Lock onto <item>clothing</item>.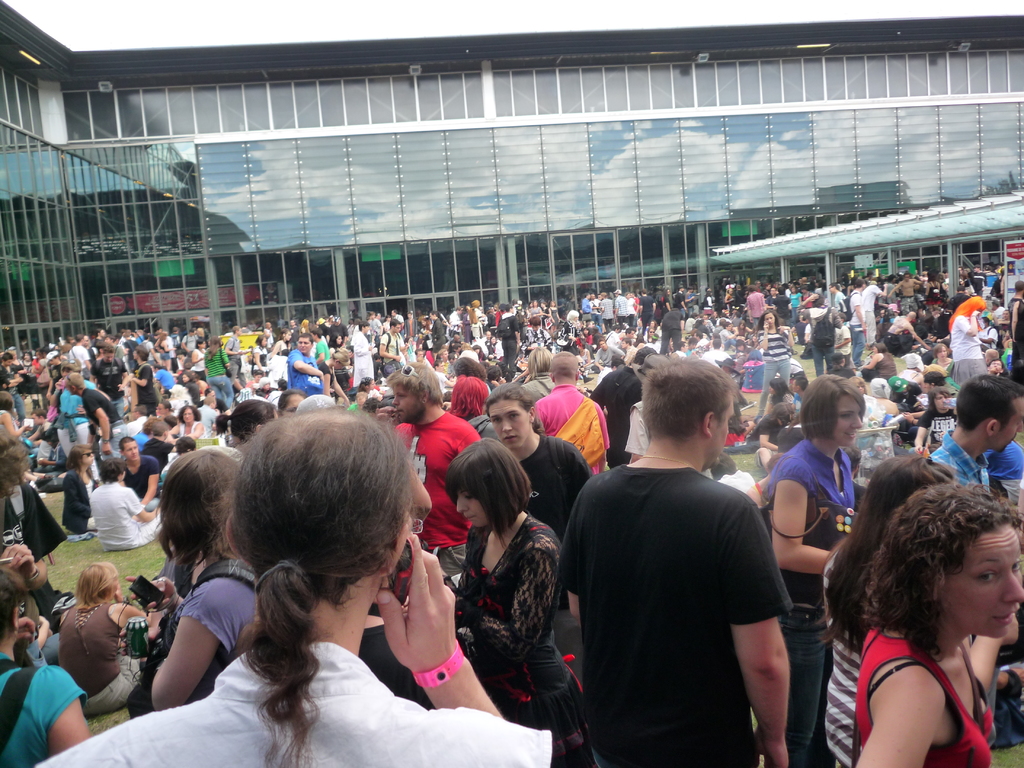
Locked: [x1=580, y1=362, x2=638, y2=454].
